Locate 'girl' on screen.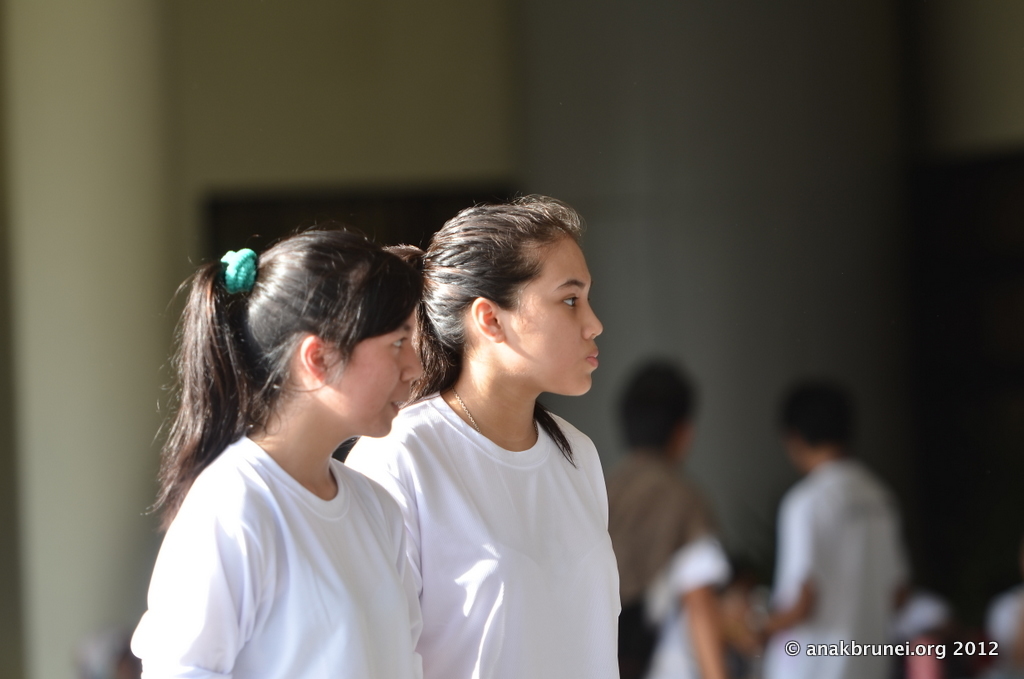
On screen at [343,191,622,678].
